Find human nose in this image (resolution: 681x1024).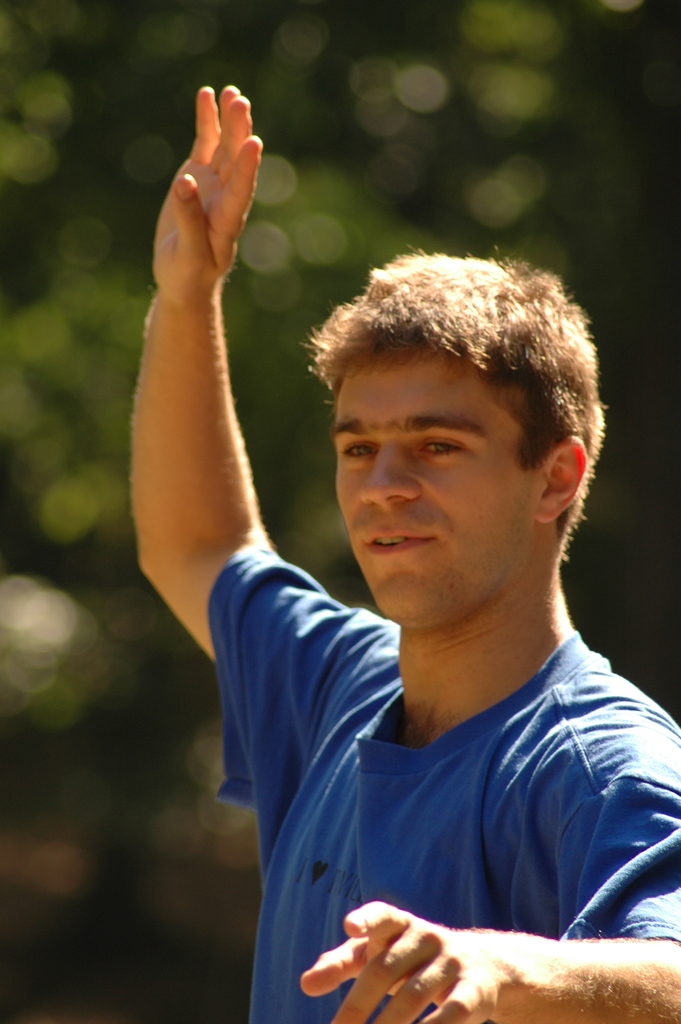
(x1=354, y1=439, x2=420, y2=511).
